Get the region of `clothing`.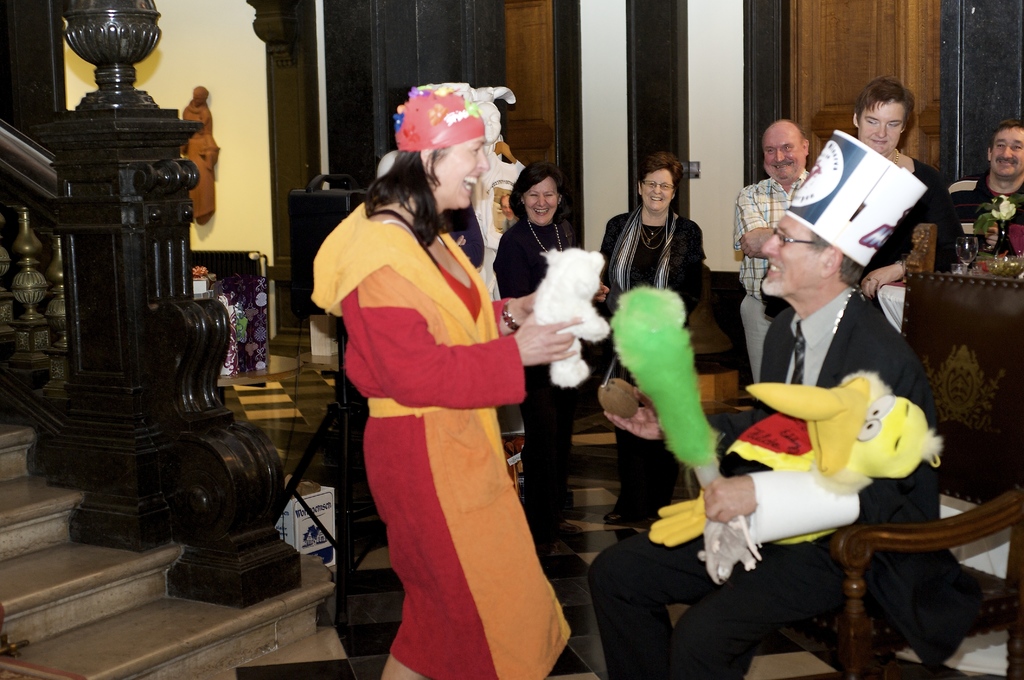
{"x1": 601, "y1": 205, "x2": 708, "y2": 497}.
